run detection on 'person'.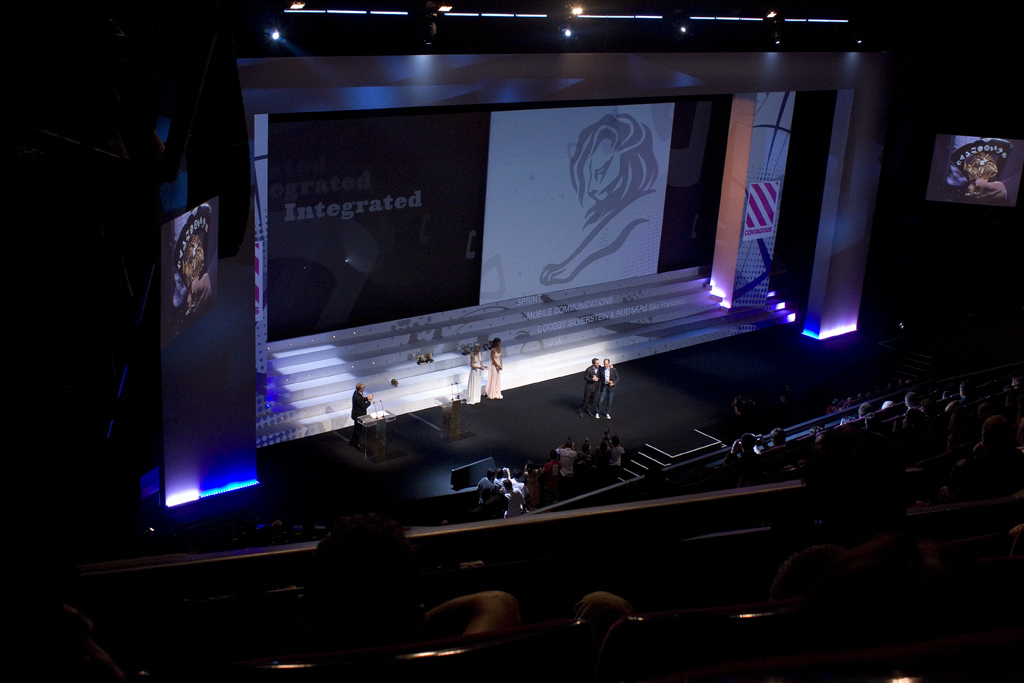
Result: [949, 415, 1023, 501].
